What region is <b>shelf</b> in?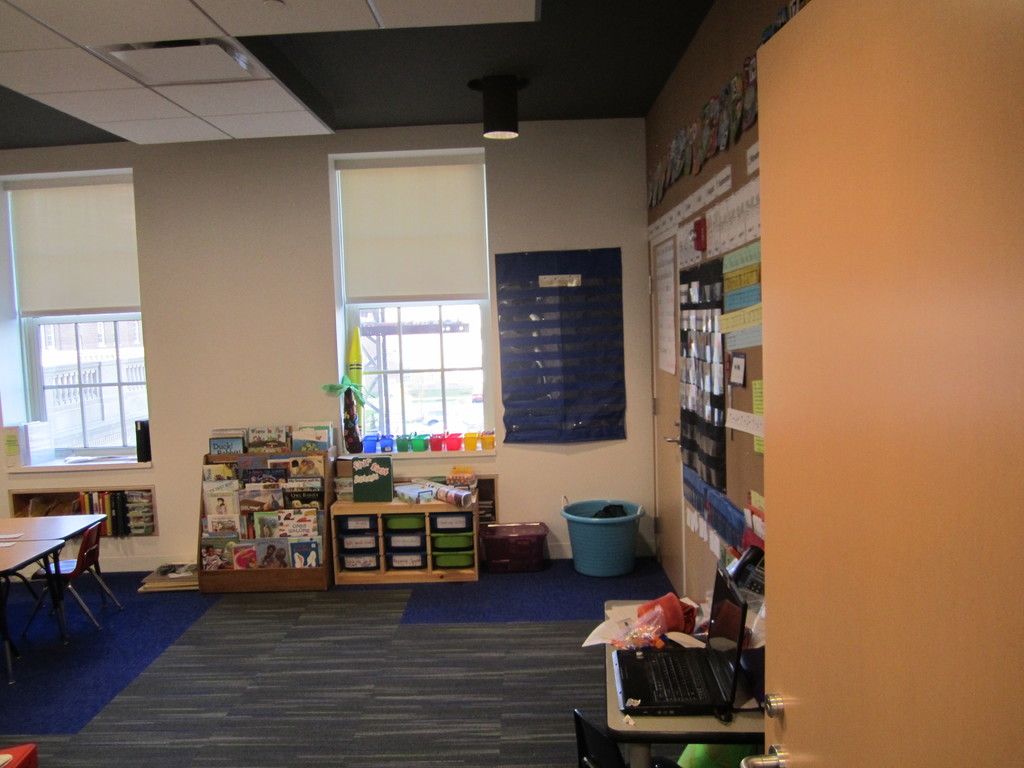
[329,474,493,590].
